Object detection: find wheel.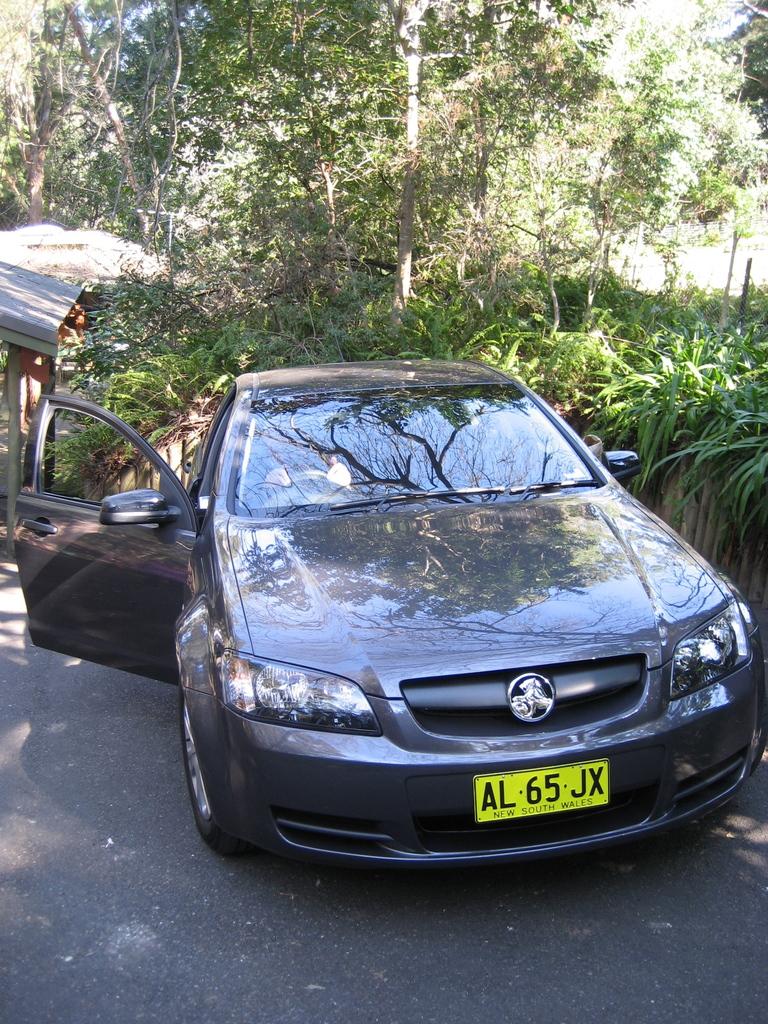
(173, 691, 240, 856).
